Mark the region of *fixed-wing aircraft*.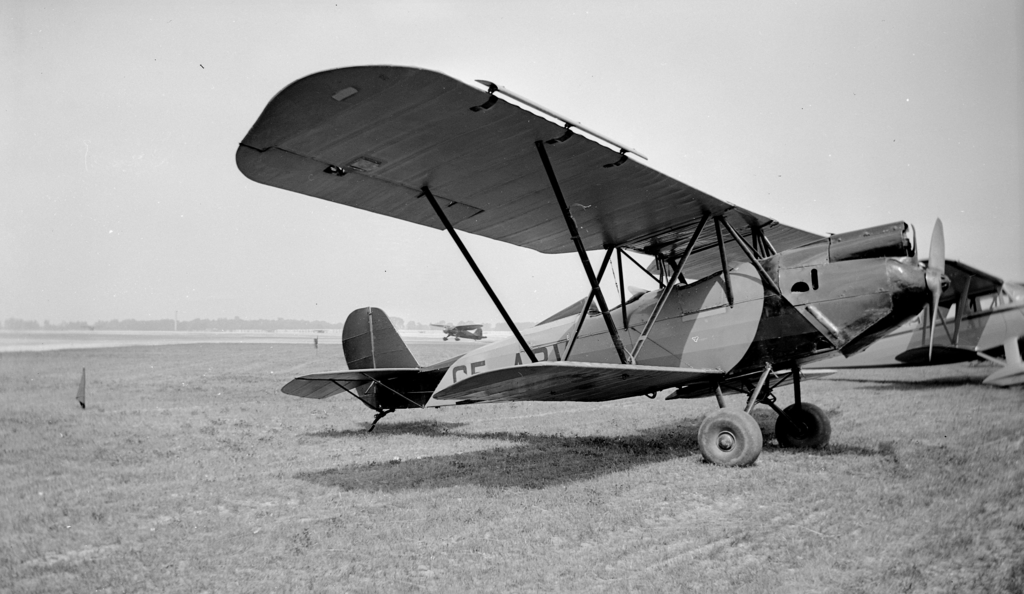
Region: [x1=430, y1=317, x2=488, y2=338].
